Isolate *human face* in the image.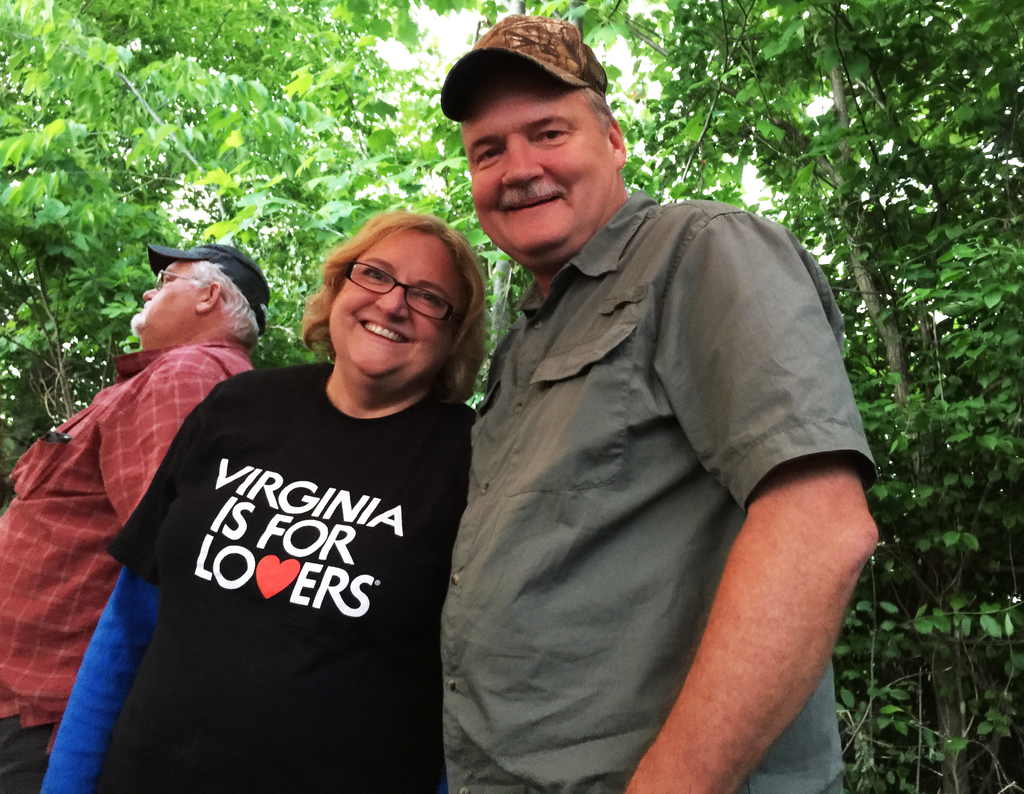
Isolated region: 469 76 621 259.
